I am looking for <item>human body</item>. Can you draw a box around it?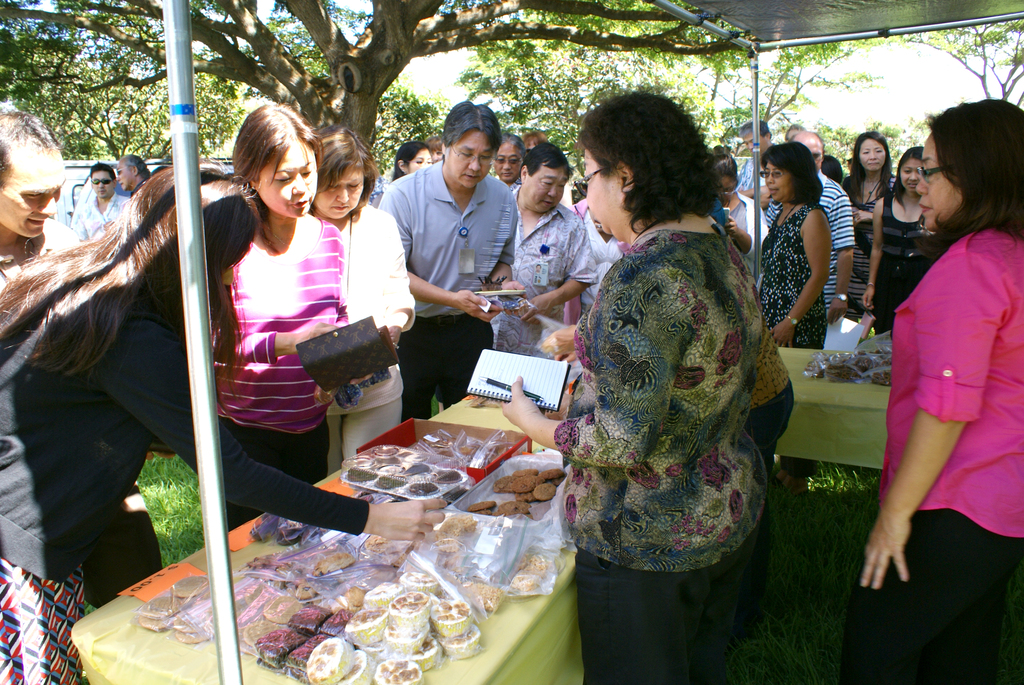
Sure, the bounding box is left=871, top=149, right=942, bottom=335.
